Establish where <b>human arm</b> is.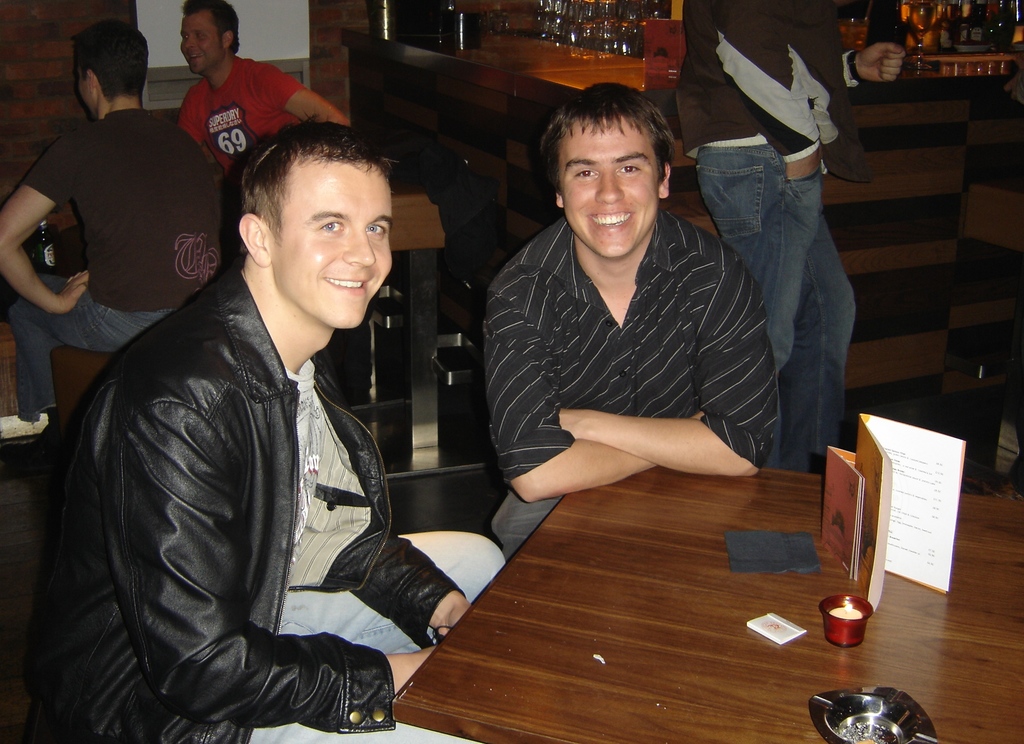
Established at [x1=259, y1=63, x2=356, y2=126].
